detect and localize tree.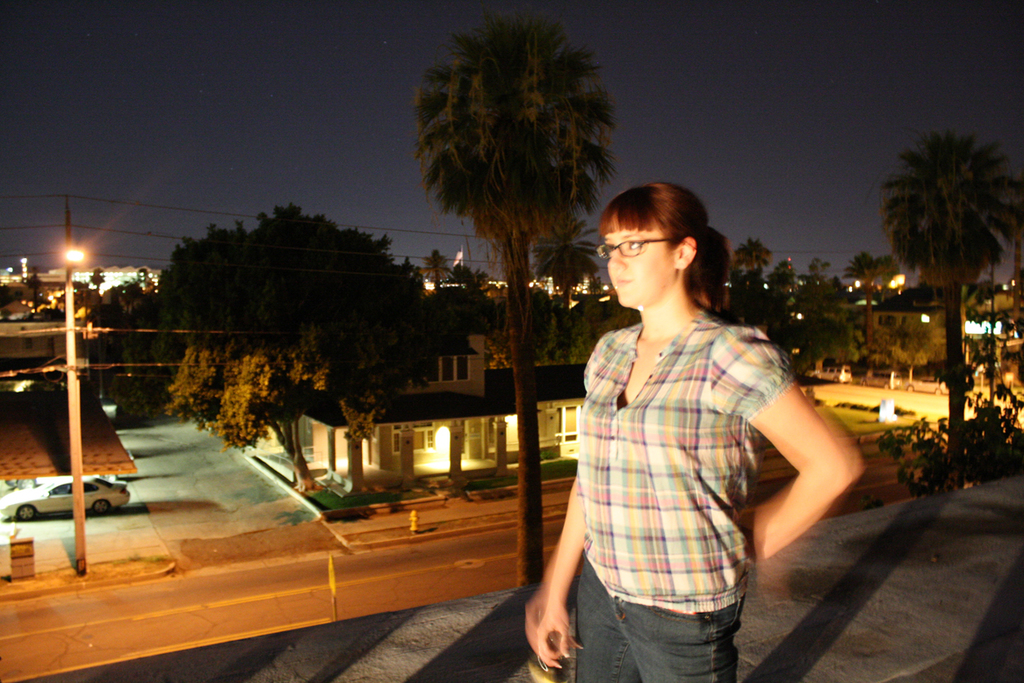
Localized at <region>25, 270, 41, 301</region>.
